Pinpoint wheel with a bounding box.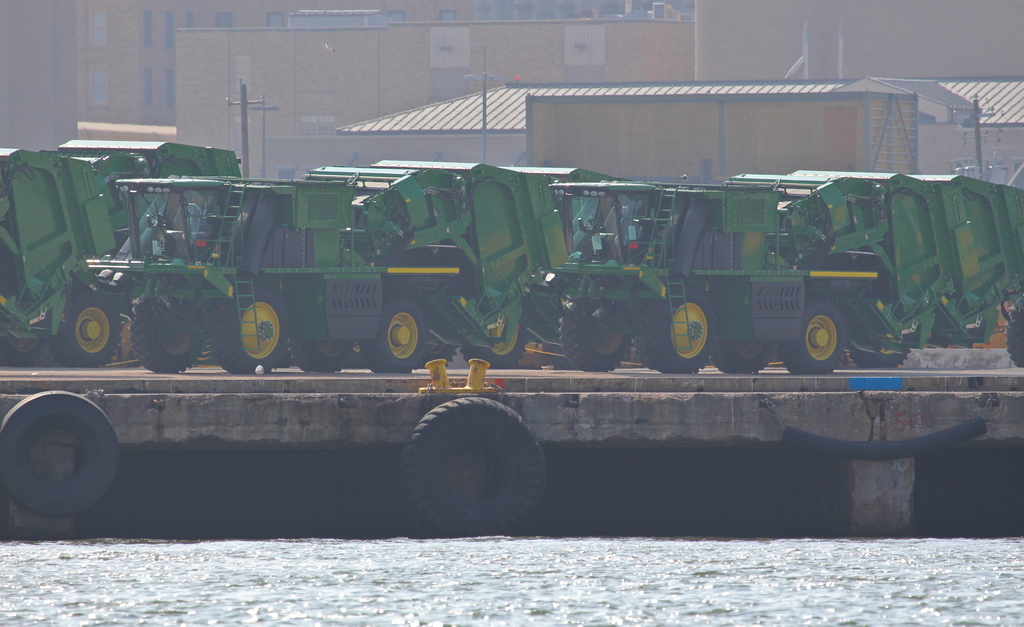
x1=120, y1=288, x2=204, y2=377.
